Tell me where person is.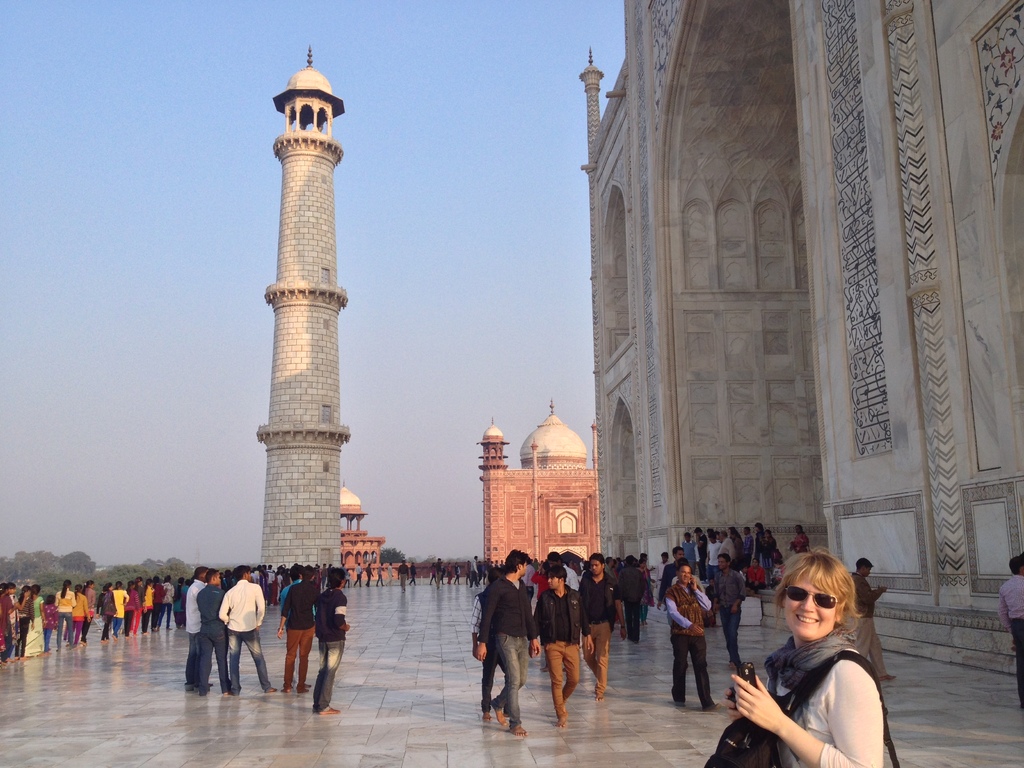
person is at Rect(711, 552, 747, 674).
